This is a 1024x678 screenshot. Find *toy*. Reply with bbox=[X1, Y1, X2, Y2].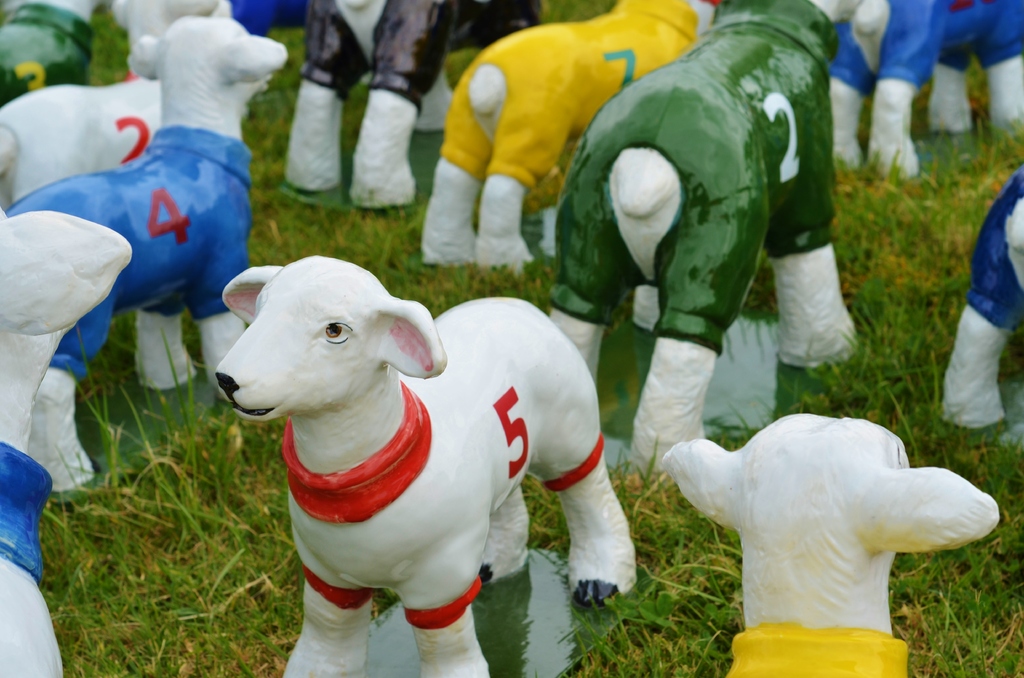
bbox=[195, 0, 305, 51].
